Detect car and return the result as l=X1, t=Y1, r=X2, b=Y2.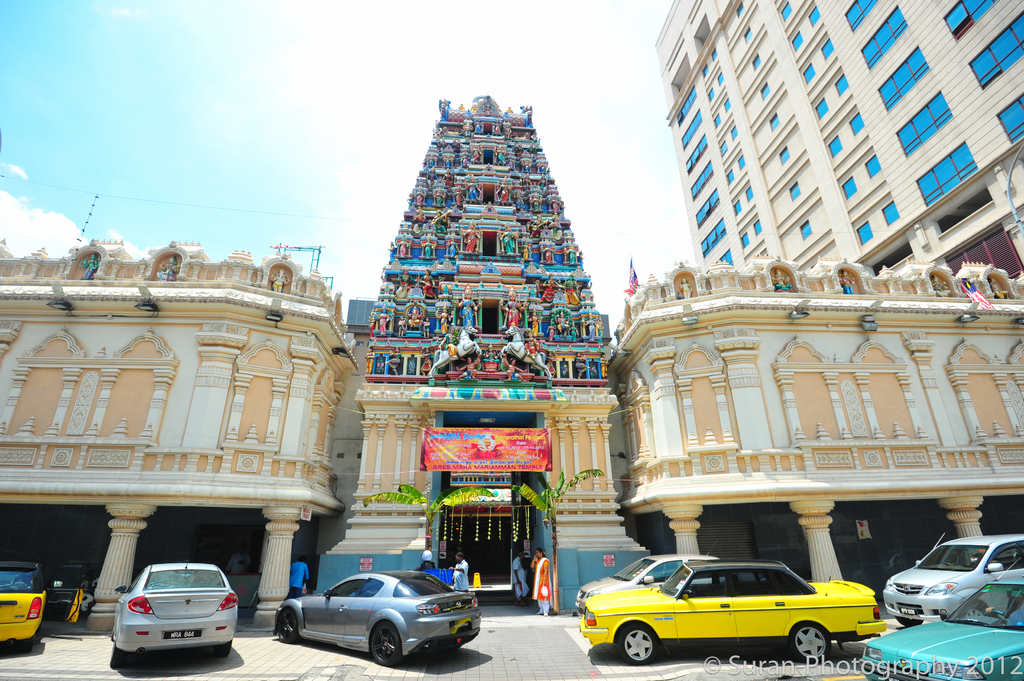
l=0, t=559, r=84, b=655.
